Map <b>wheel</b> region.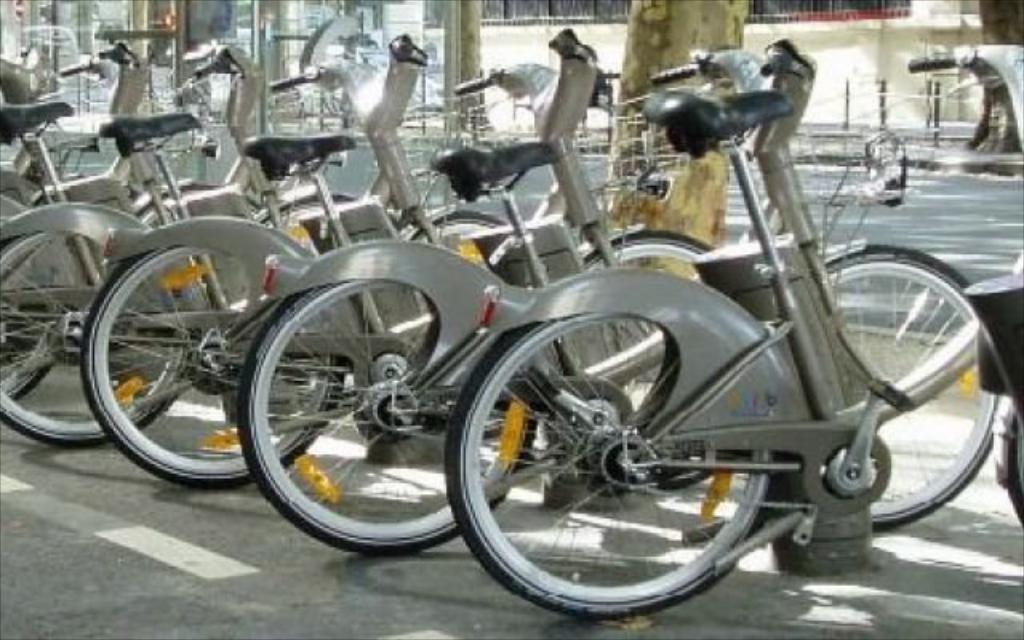
Mapped to crop(406, 205, 546, 459).
